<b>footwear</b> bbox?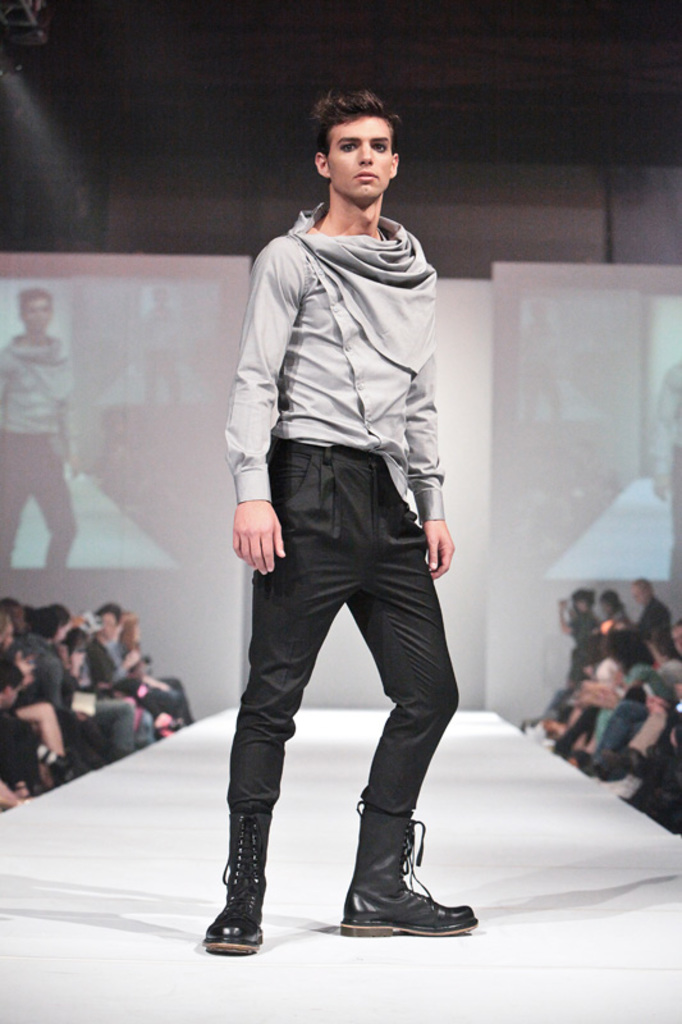
box(202, 813, 265, 956)
